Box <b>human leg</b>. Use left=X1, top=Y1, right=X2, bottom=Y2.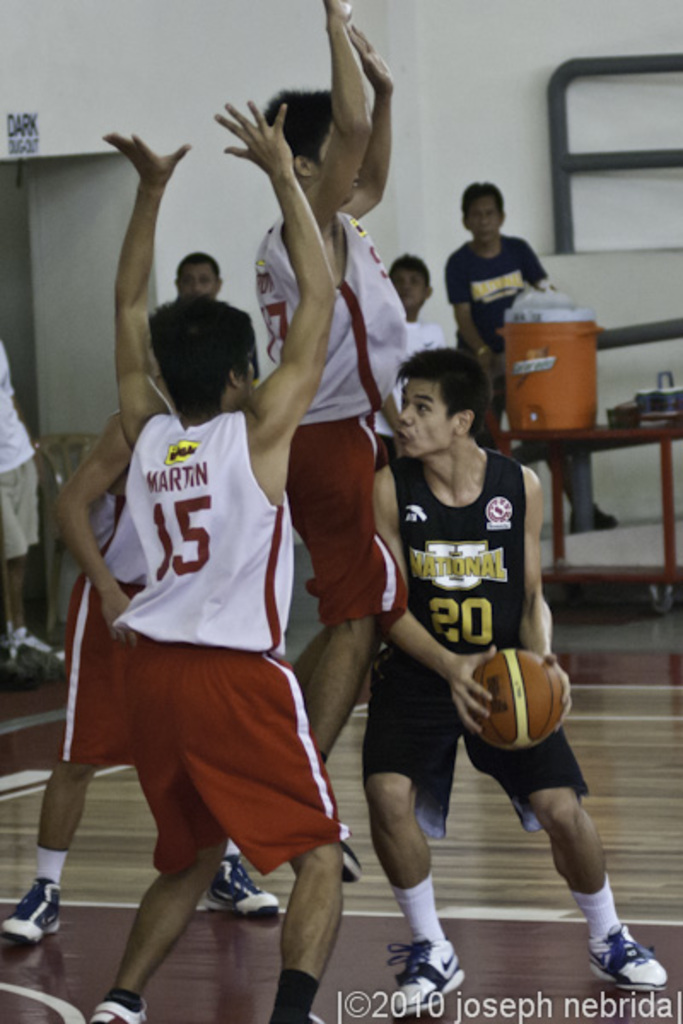
left=188, top=649, right=335, bottom=1021.
